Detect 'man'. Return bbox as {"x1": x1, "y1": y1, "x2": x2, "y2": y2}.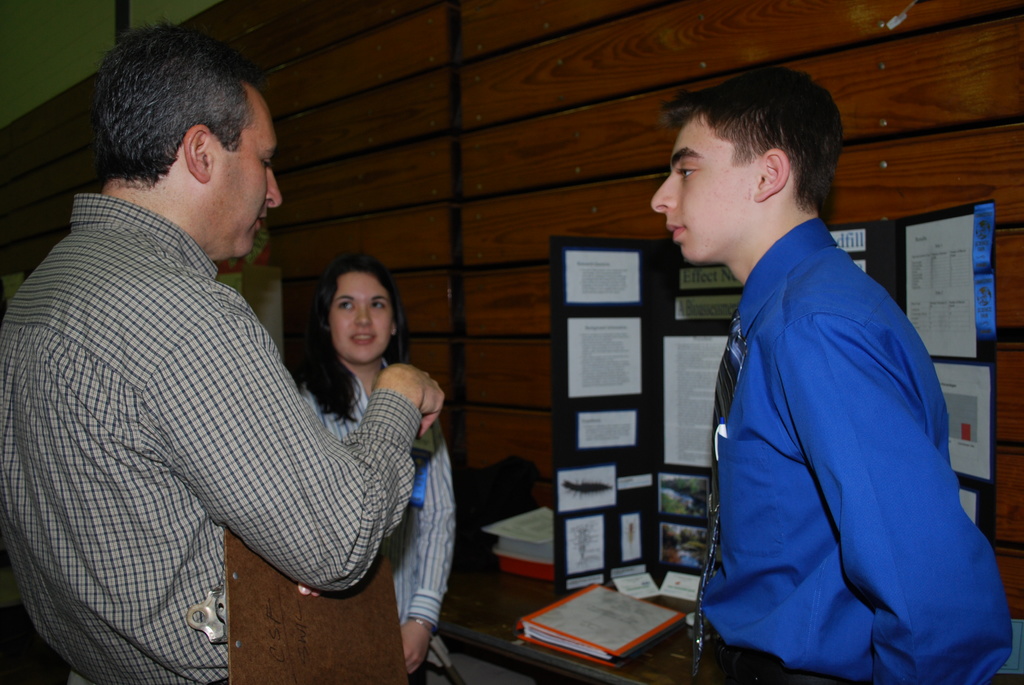
{"x1": 24, "y1": 39, "x2": 443, "y2": 684}.
